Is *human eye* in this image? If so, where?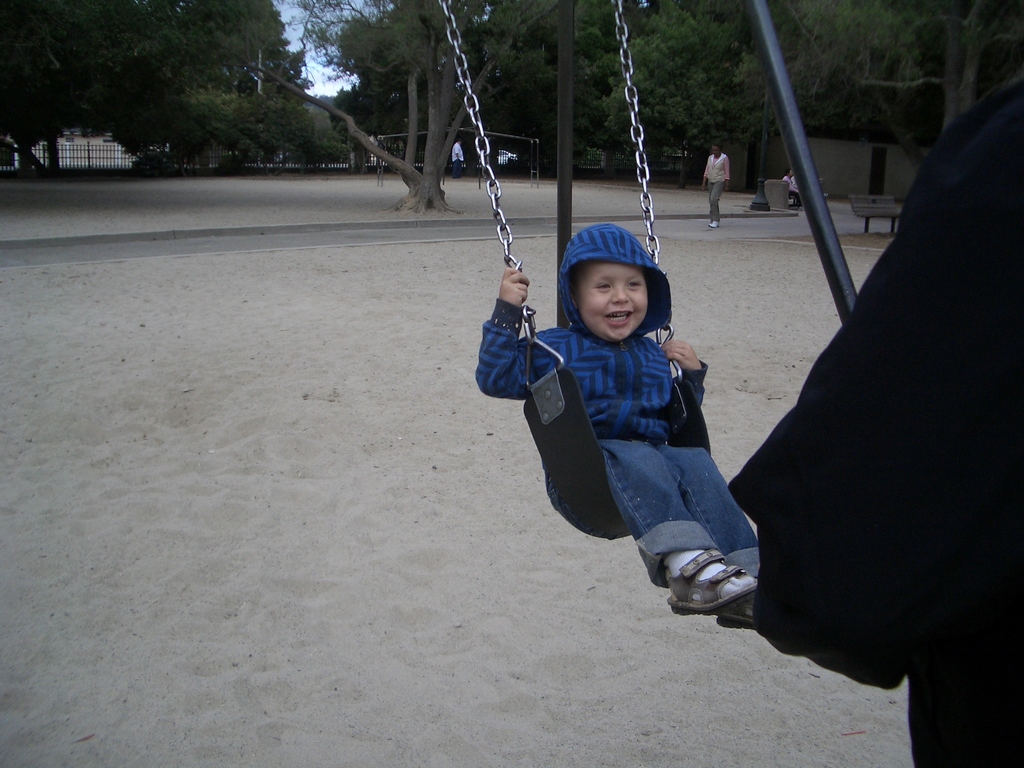
Yes, at (596,282,611,293).
